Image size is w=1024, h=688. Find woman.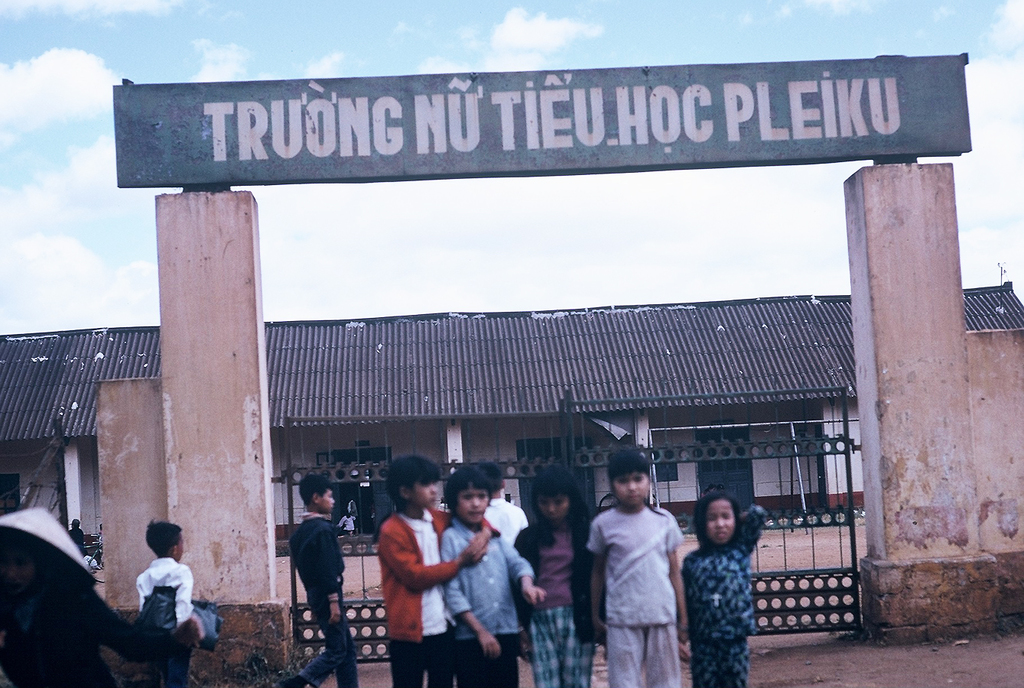
[left=681, top=491, right=769, bottom=677].
